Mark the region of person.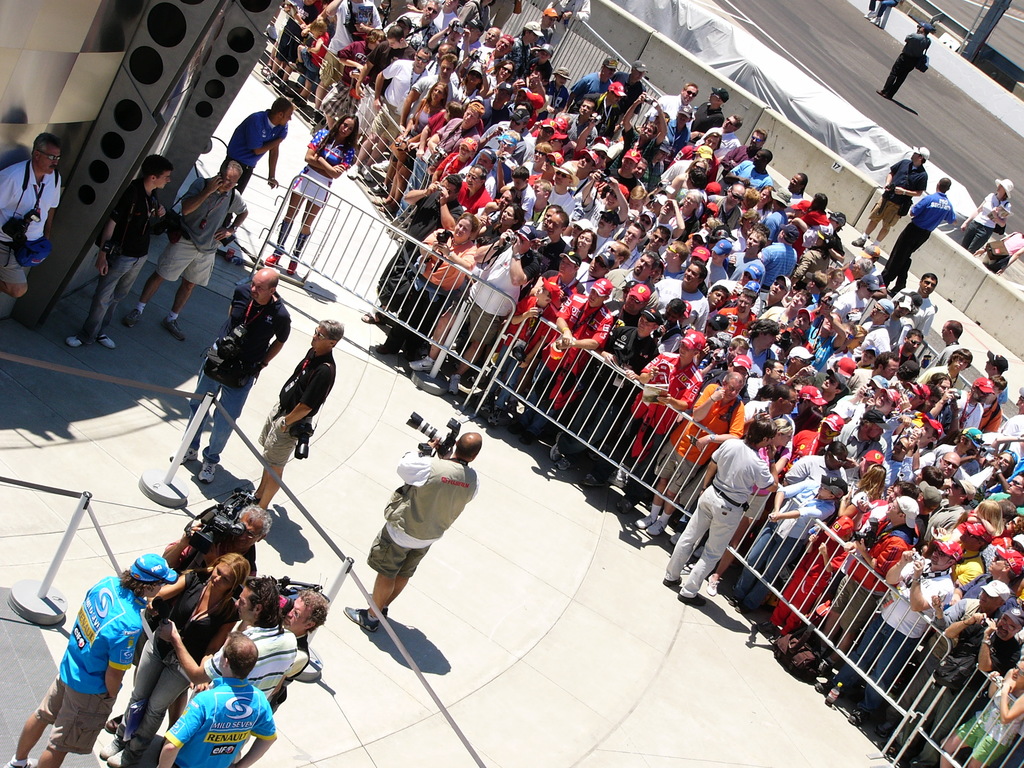
Region: (865, 0, 904, 31).
